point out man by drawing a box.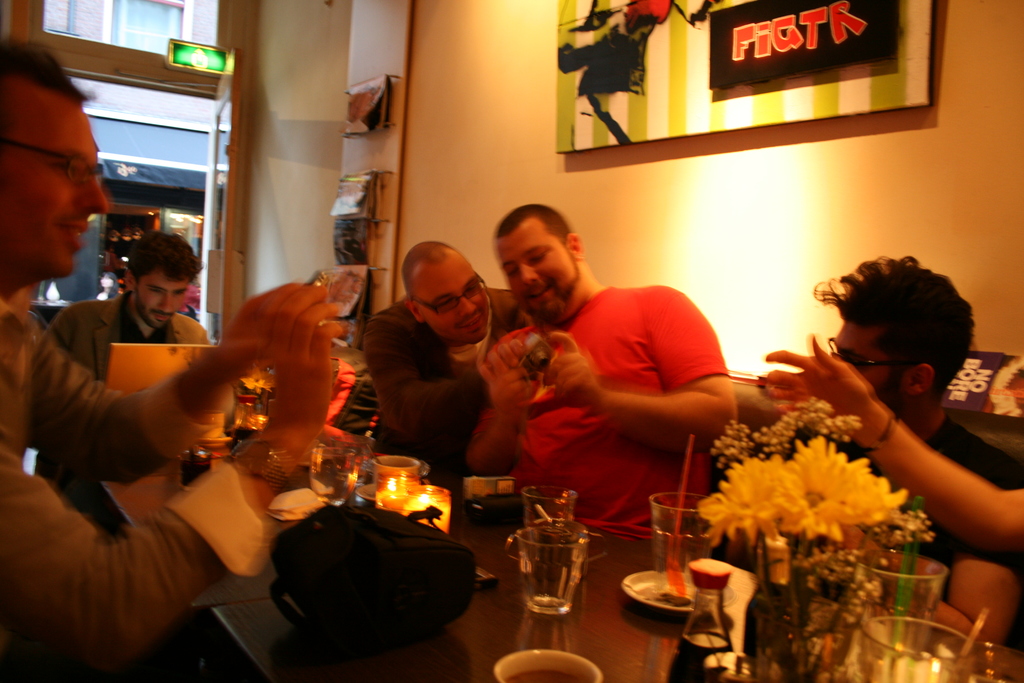
[x1=354, y1=219, x2=518, y2=479].
